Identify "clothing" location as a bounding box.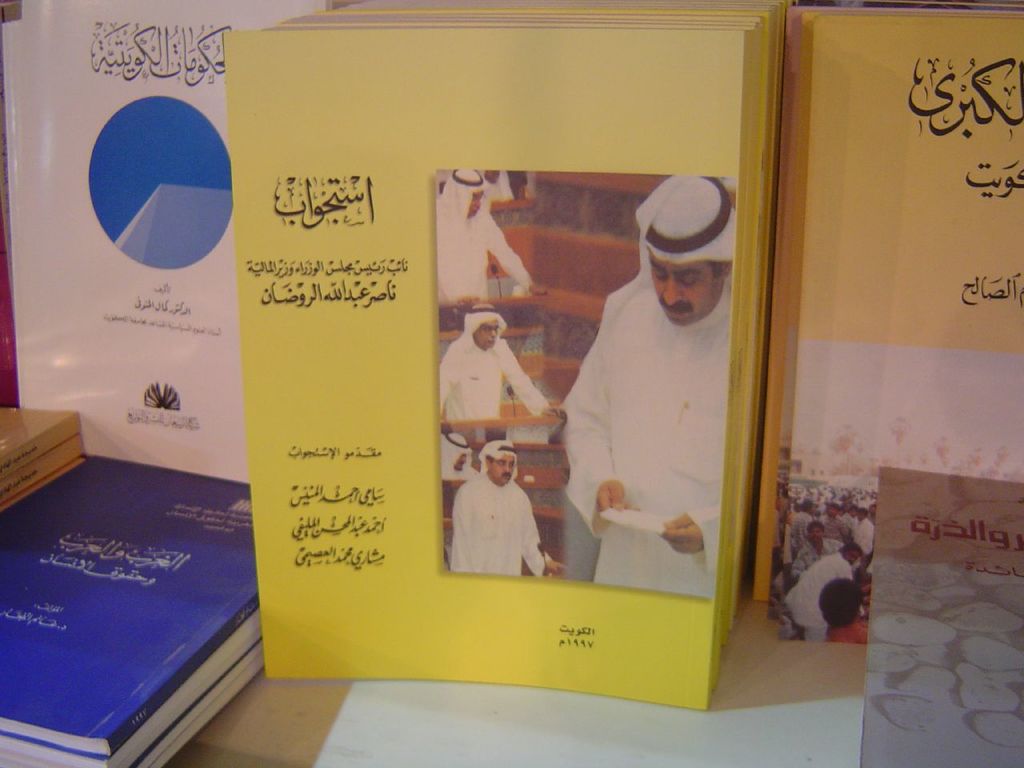
l=434, t=204, r=536, b=305.
